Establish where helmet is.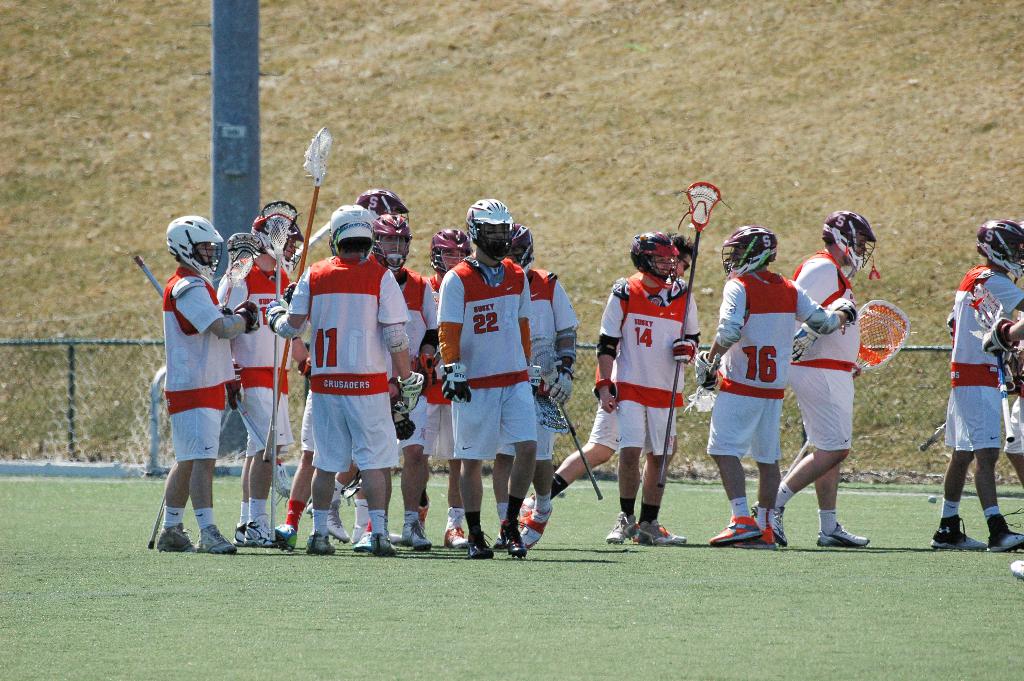
Established at left=332, top=204, right=379, bottom=254.
